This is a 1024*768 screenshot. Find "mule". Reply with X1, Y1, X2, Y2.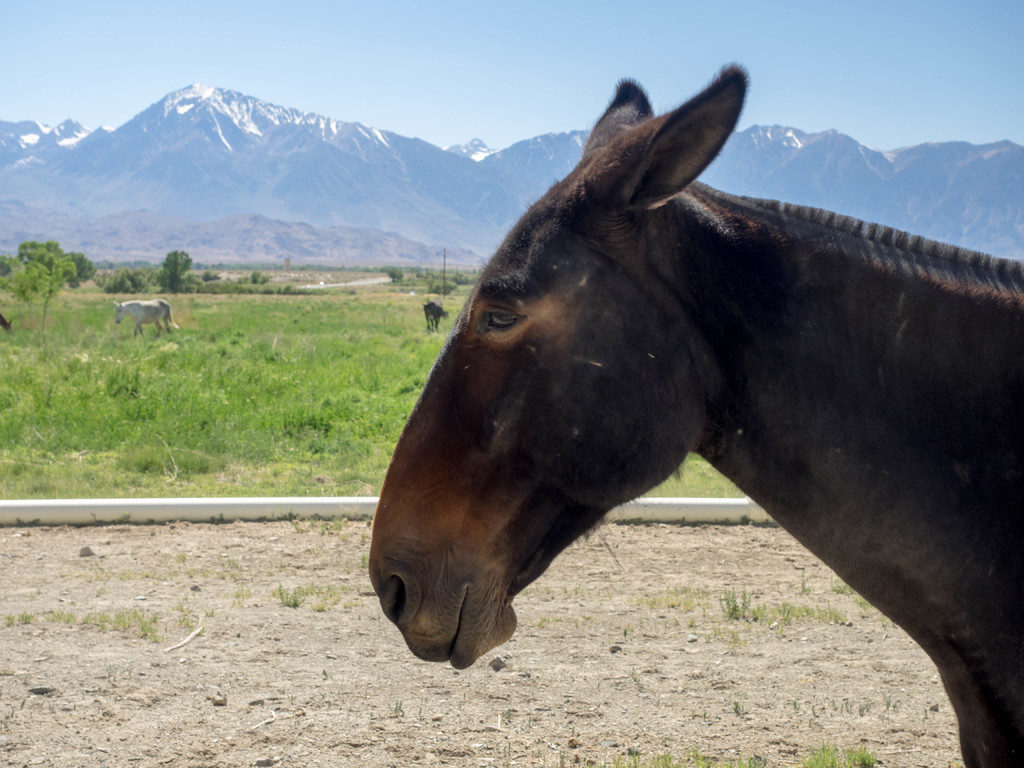
115, 298, 182, 340.
